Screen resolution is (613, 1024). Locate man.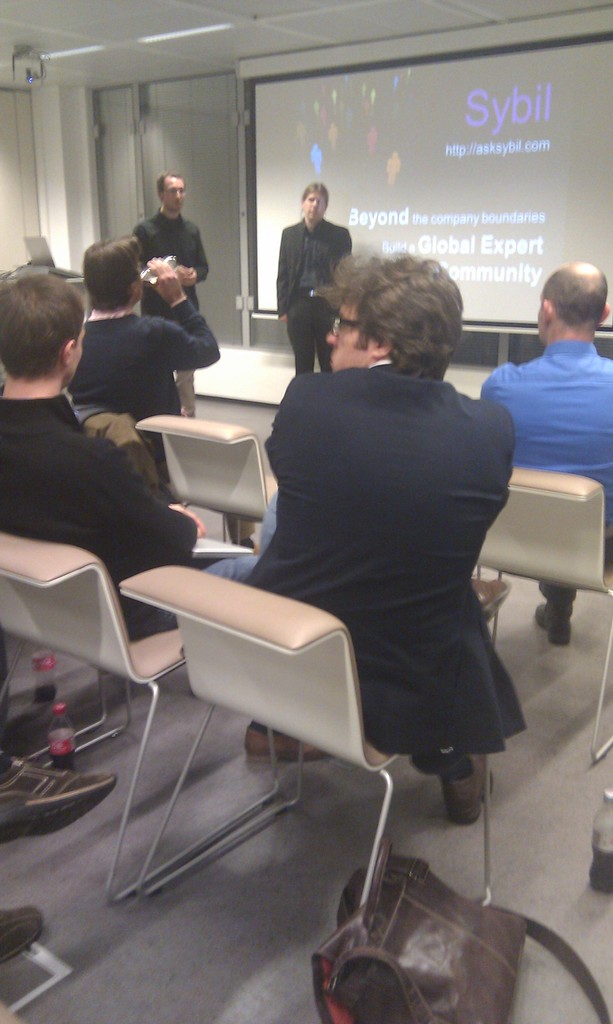
<bbox>243, 248, 533, 829</bbox>.
